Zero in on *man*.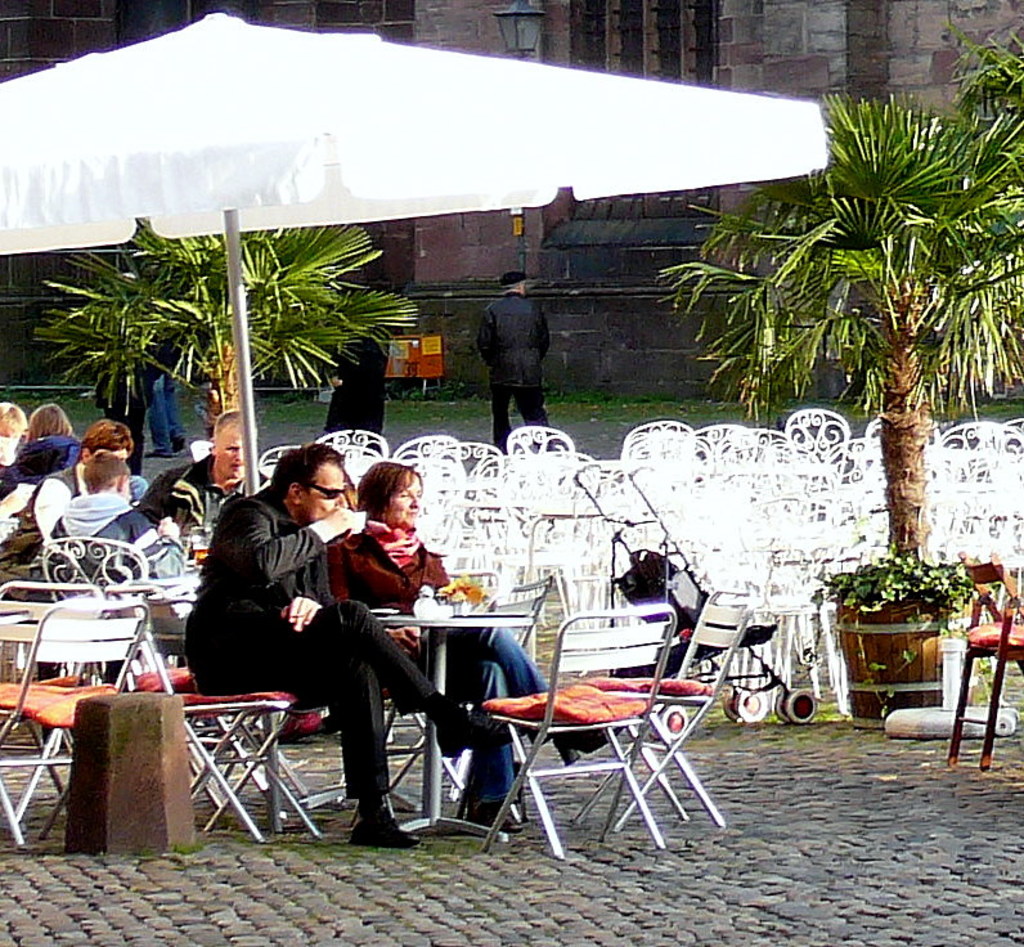
Zeroed in: detection(129, 410, 244, 531).
